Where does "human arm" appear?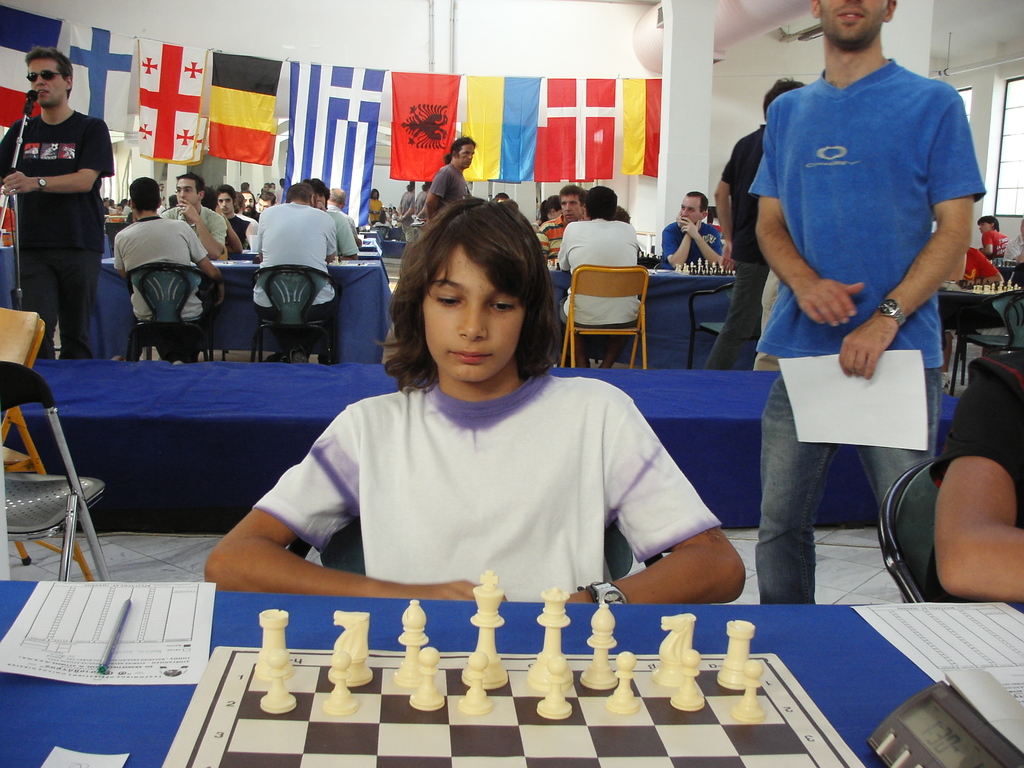
Appears at locate(333, 219, 358, 261).
